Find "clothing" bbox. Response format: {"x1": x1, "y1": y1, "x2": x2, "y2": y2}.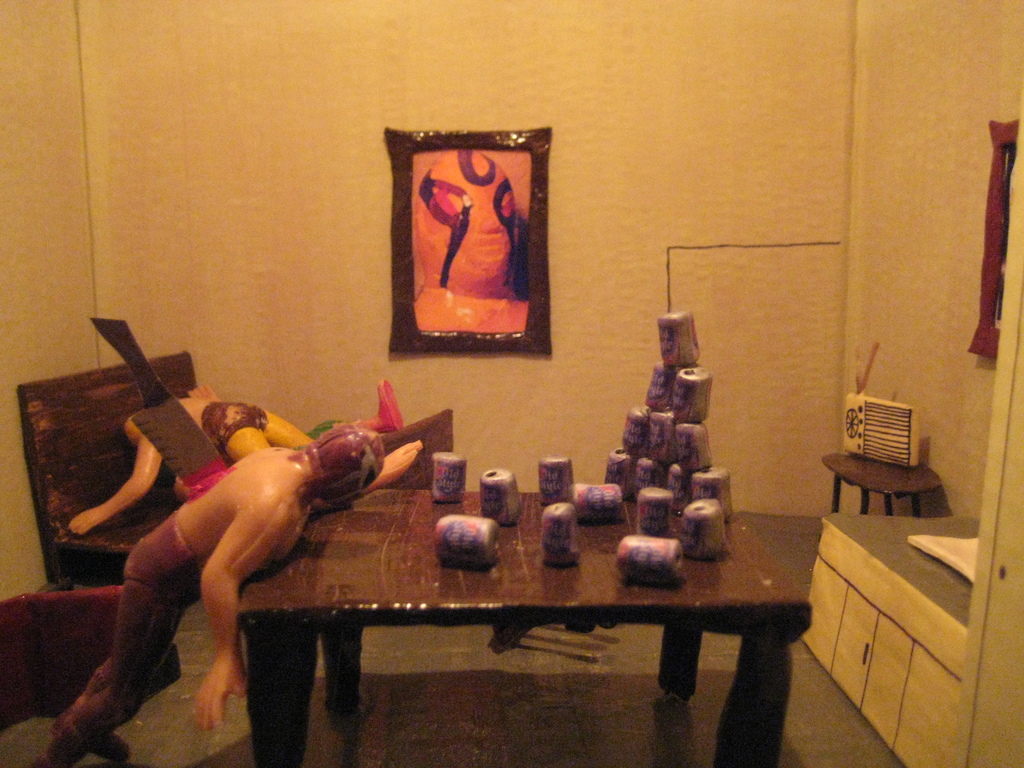
{"x1": 207, "y1": 403, "x2": 308, "y2": 461}.
